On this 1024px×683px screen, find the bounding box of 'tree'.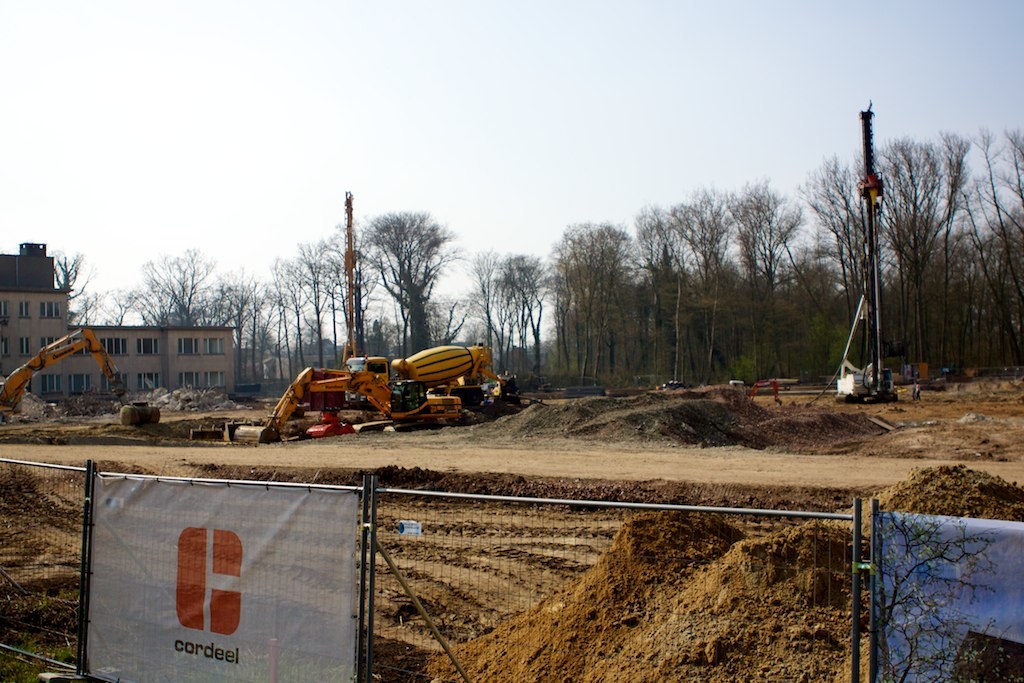
Bounding box: <box>131,223,343,406</box>.
